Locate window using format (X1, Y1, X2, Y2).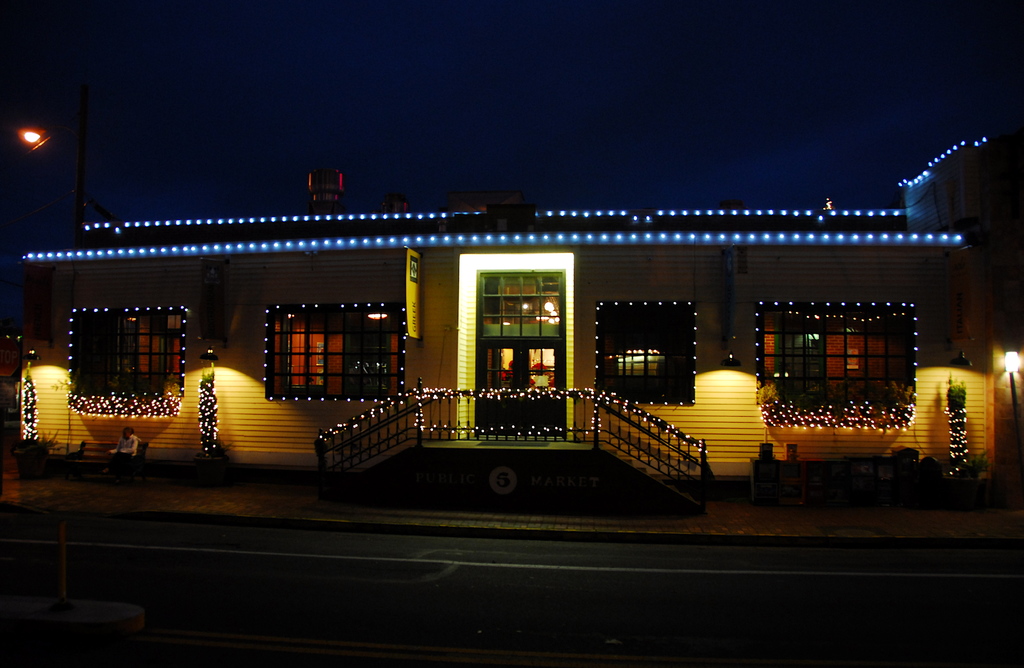
(263, 301, 407, 397).
